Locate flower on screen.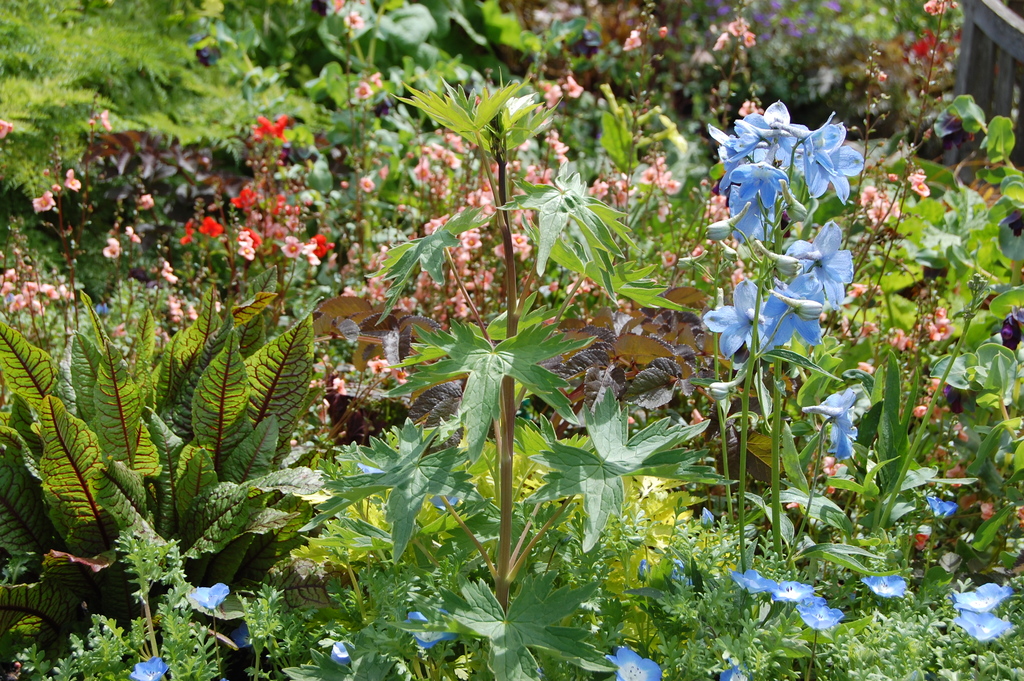
On screen at 326,639,354,664.
